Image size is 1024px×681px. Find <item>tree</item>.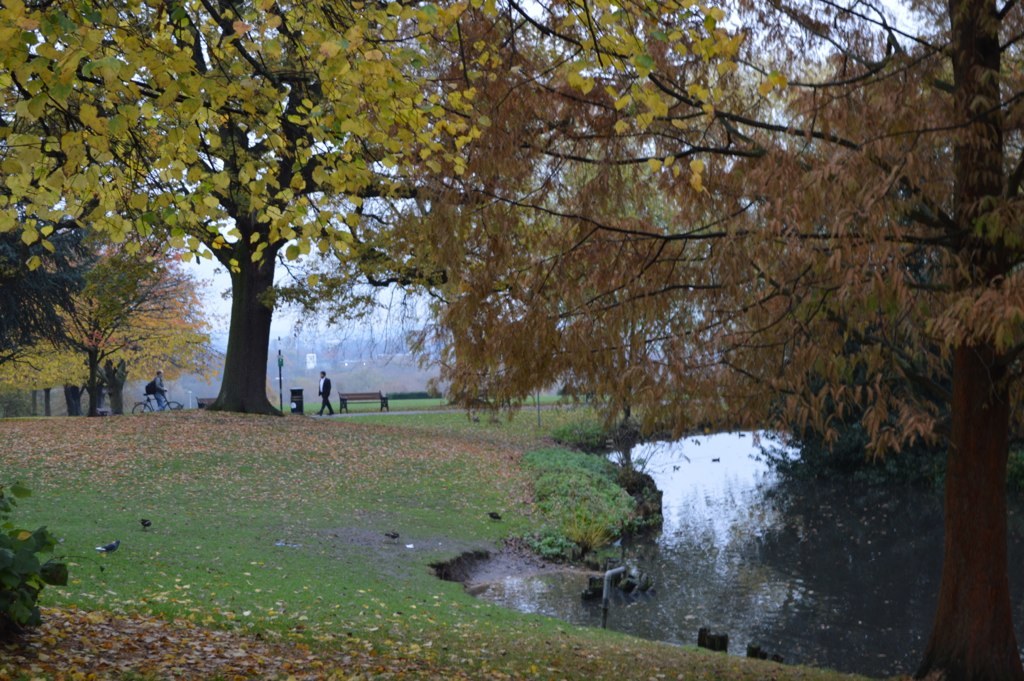
Rect(1, 4, 797, 416).
